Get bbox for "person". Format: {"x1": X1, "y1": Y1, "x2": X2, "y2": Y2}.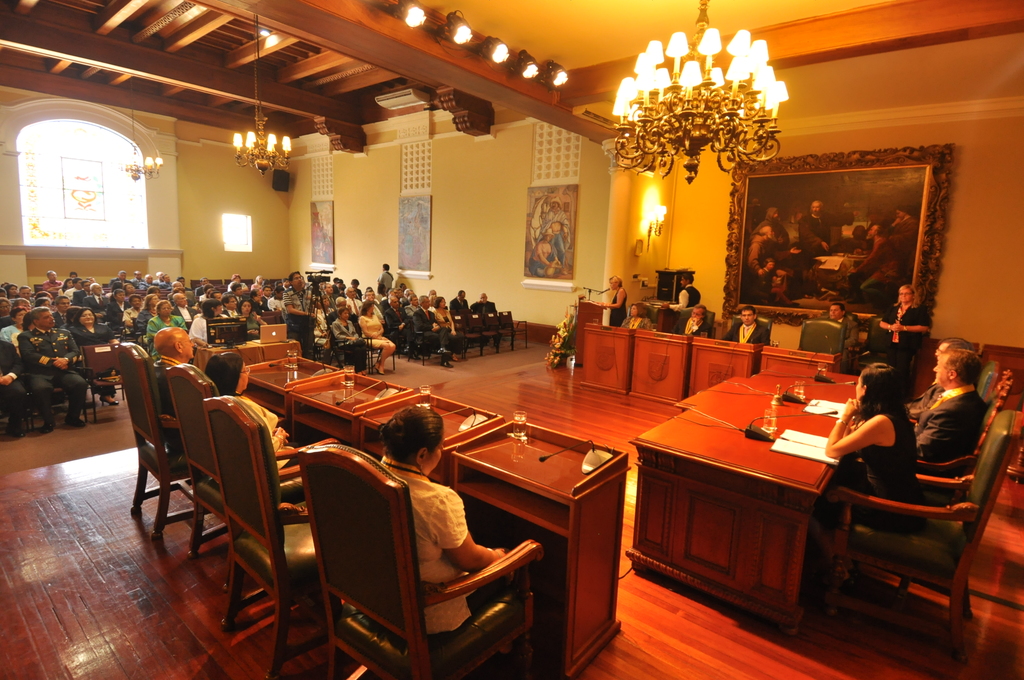
{"x1": 721, "y1": 309, "x2": 767, "y2": 348}.
